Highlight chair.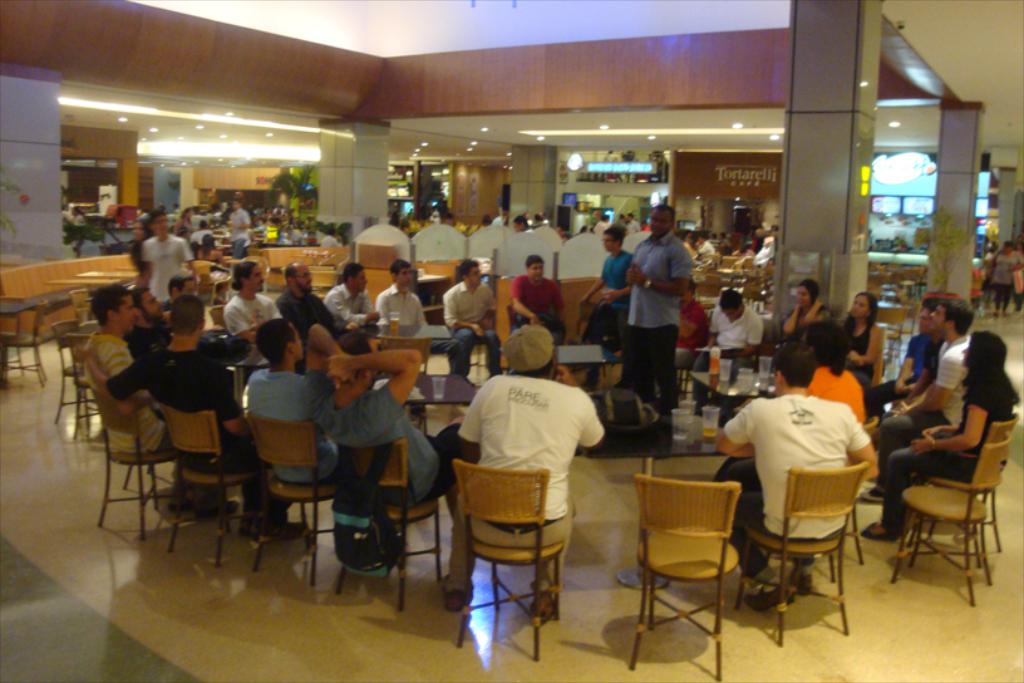
Highlighted region: bbox(930, 411, 1020, 549).
